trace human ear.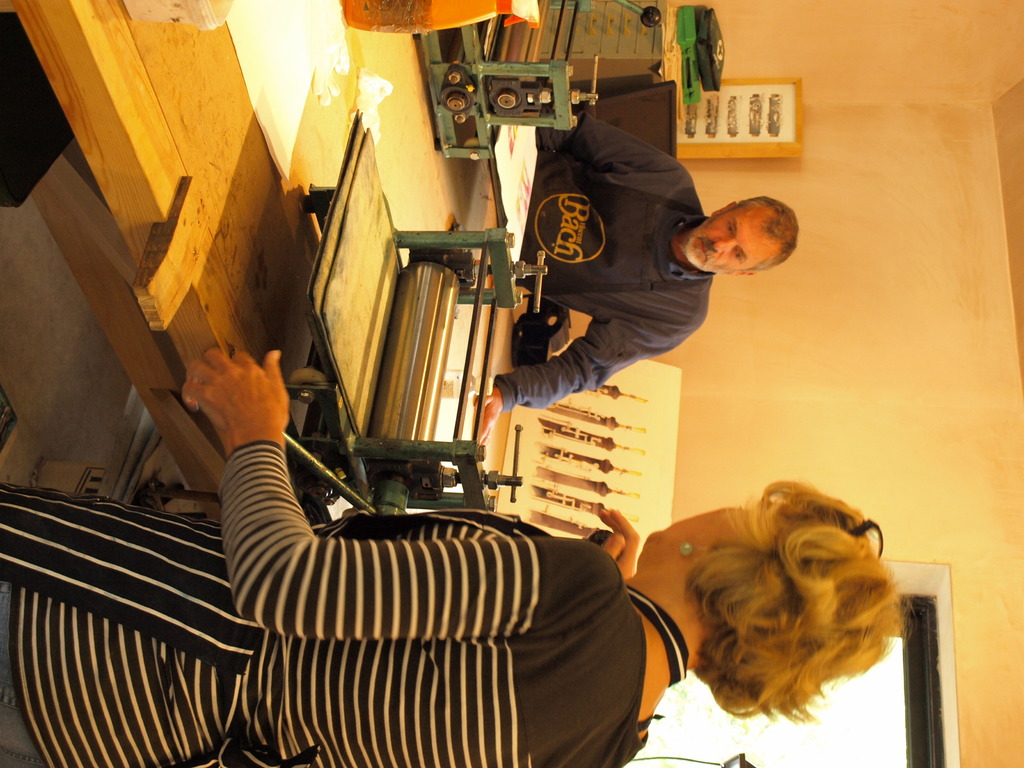
Traced to [712,202,735,216].
